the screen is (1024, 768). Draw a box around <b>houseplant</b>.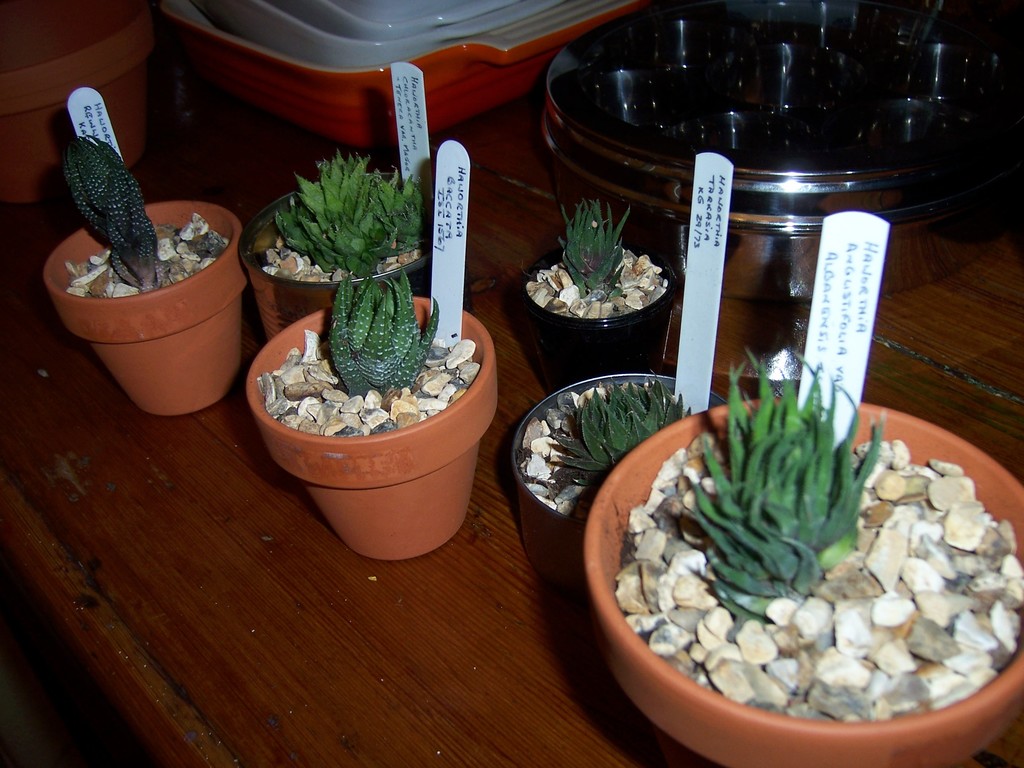
rect(508, 373, 719, 597).
